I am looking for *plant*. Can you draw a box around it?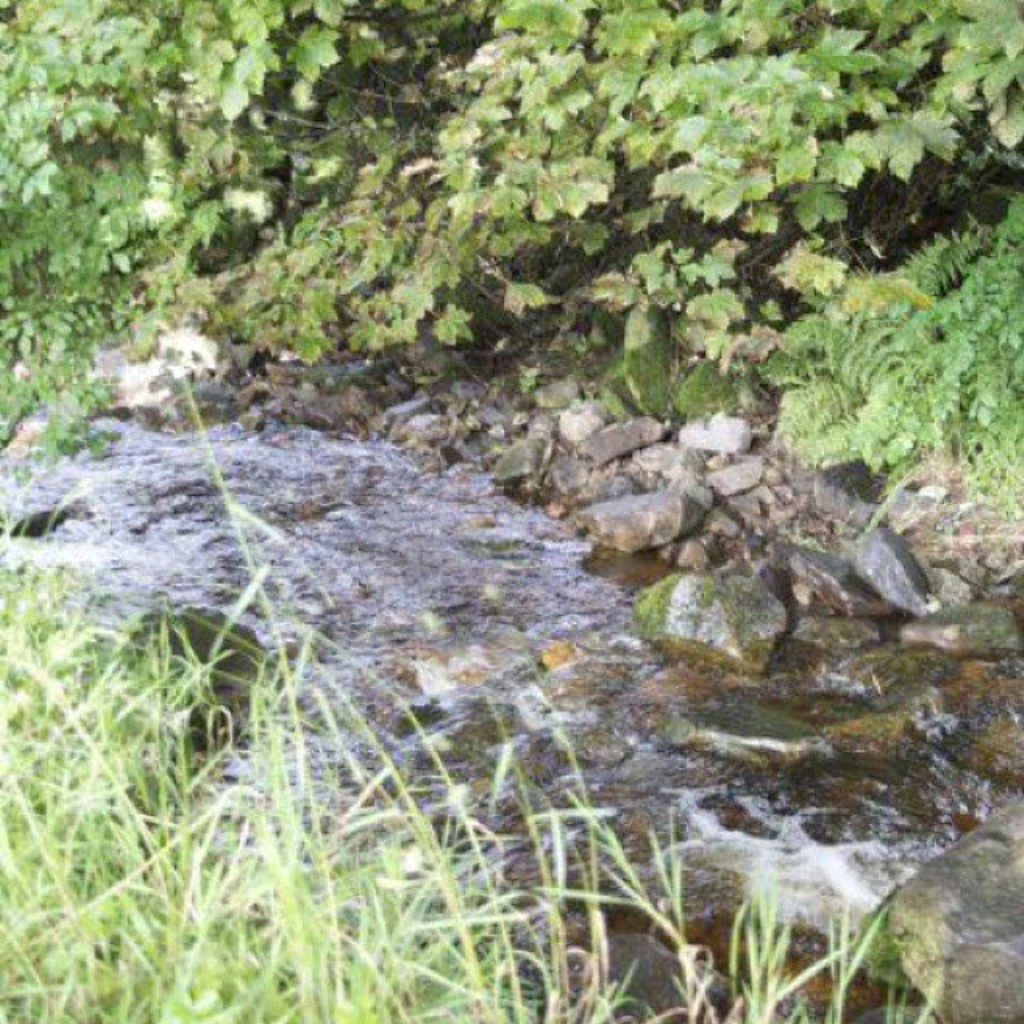
Sure, the bounding box is bbox=(336, 2, 1022, 355).
